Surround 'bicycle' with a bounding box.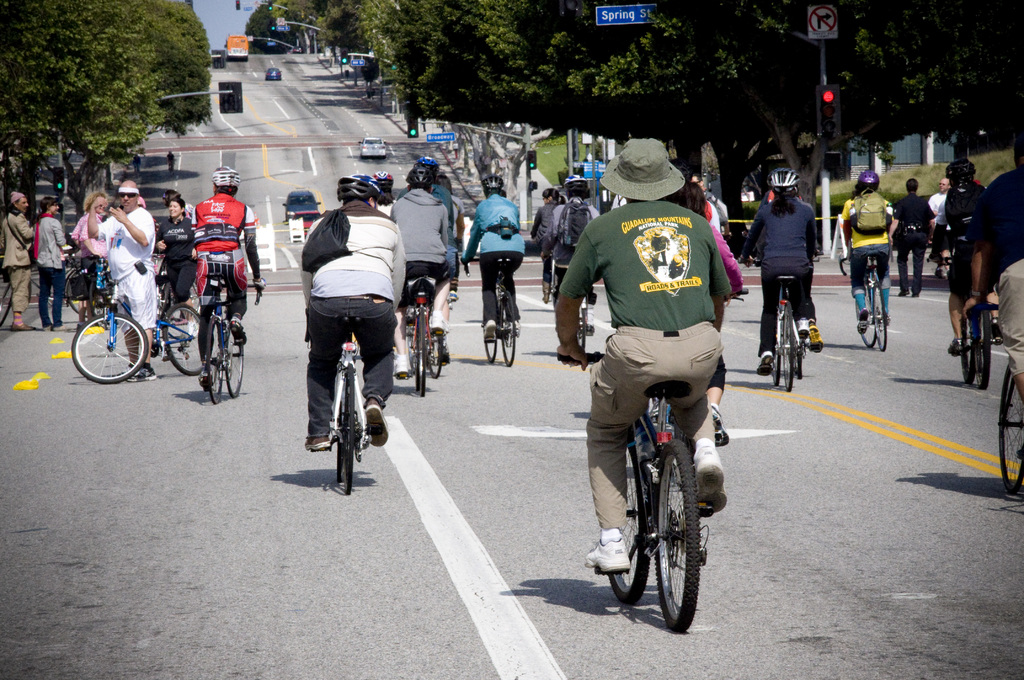
{"left": 539, "top": 255, "right": 593, "bottom": 352}.
